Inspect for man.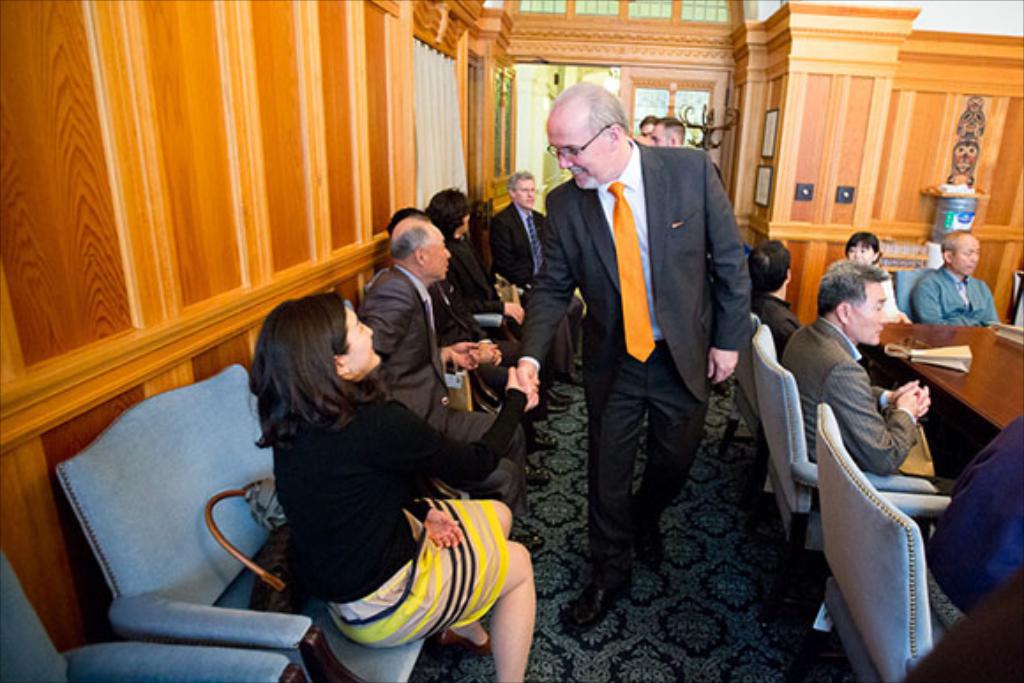
Inspection: 355/215/549/552.
